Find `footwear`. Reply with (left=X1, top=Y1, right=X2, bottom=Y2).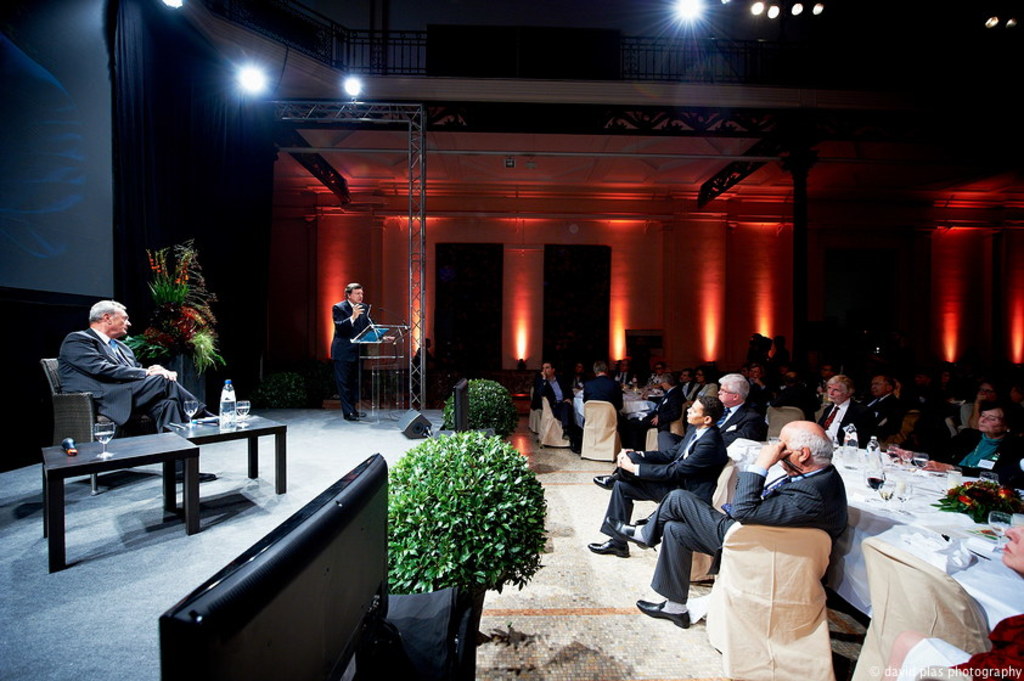
(left=345, top=407, right=371, bottom=421).
